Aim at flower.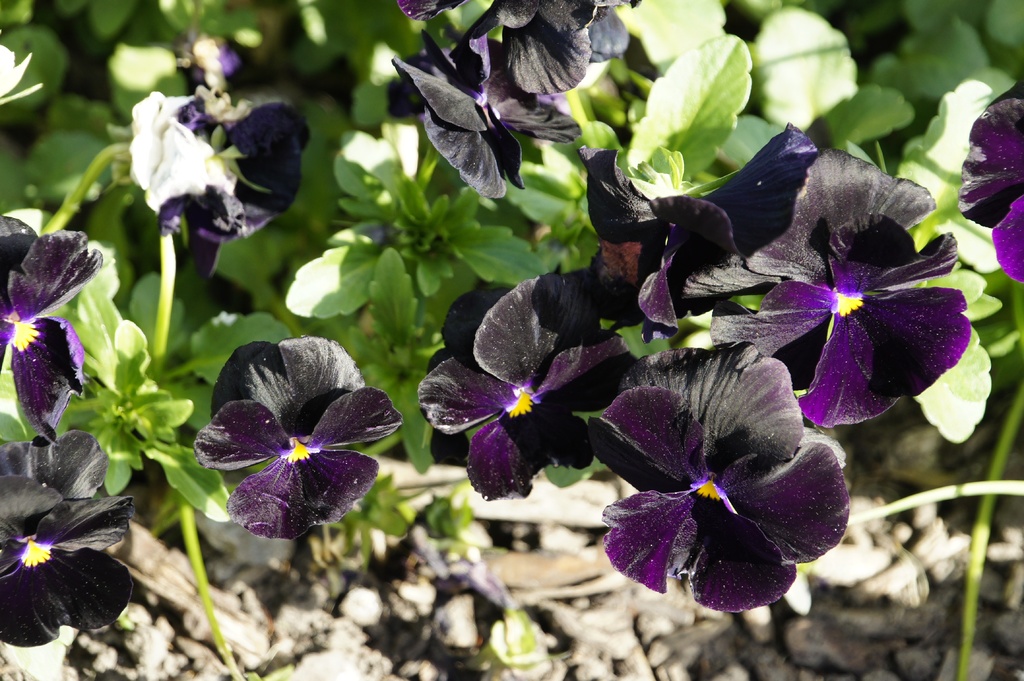
Aimed at l=958, t=76, r=1023, b=288.
